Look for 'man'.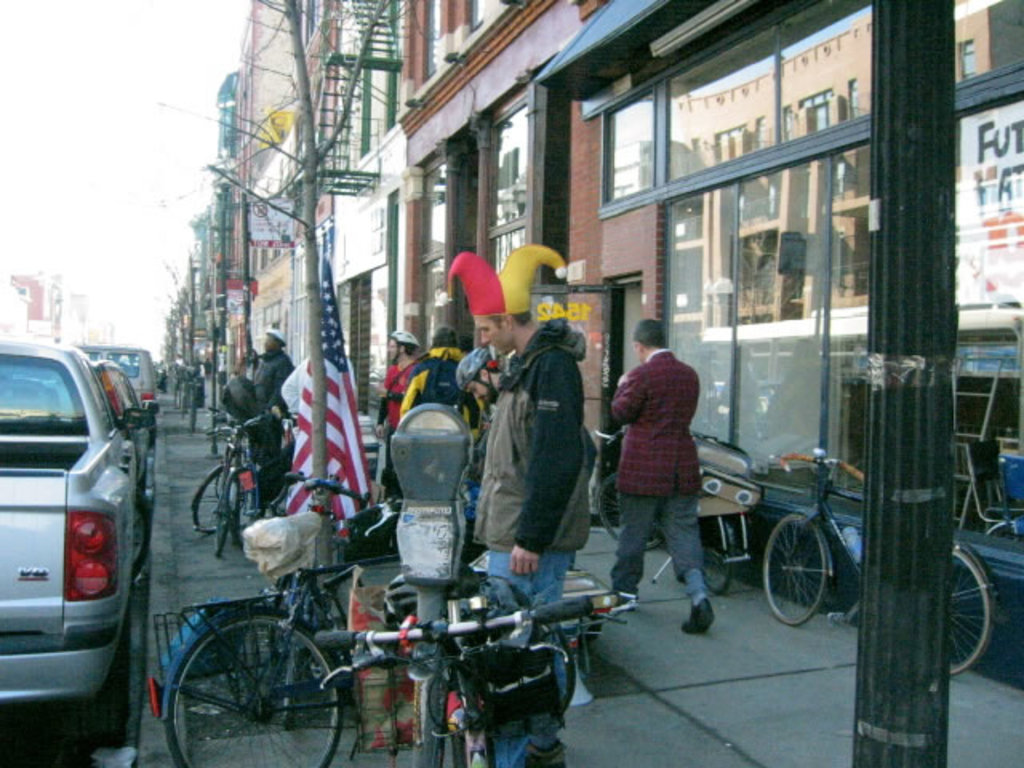
Found: [603, 320, 720, 632].
